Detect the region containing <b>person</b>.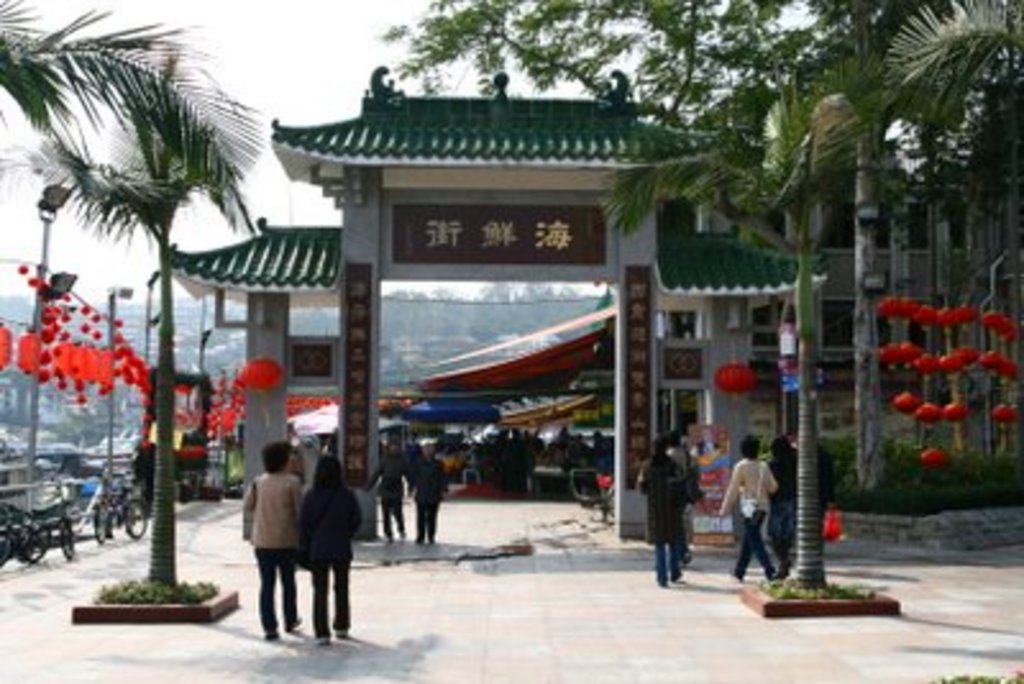
left=407, top=438, right=448, bottom=546.
